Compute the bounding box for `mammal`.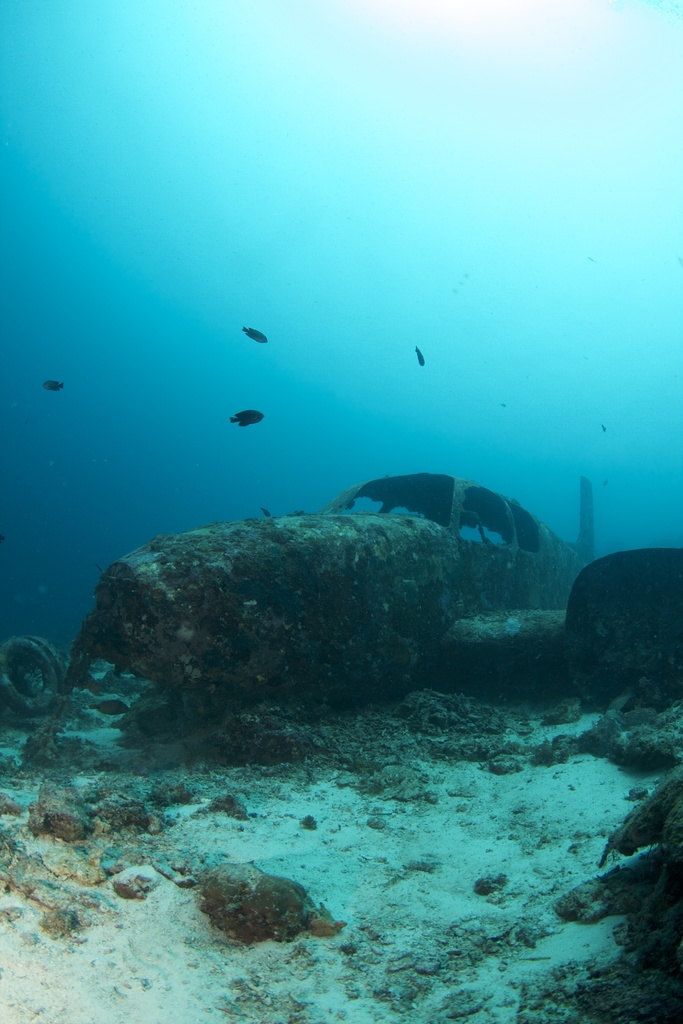
<box>42,378,65,392</box>.
